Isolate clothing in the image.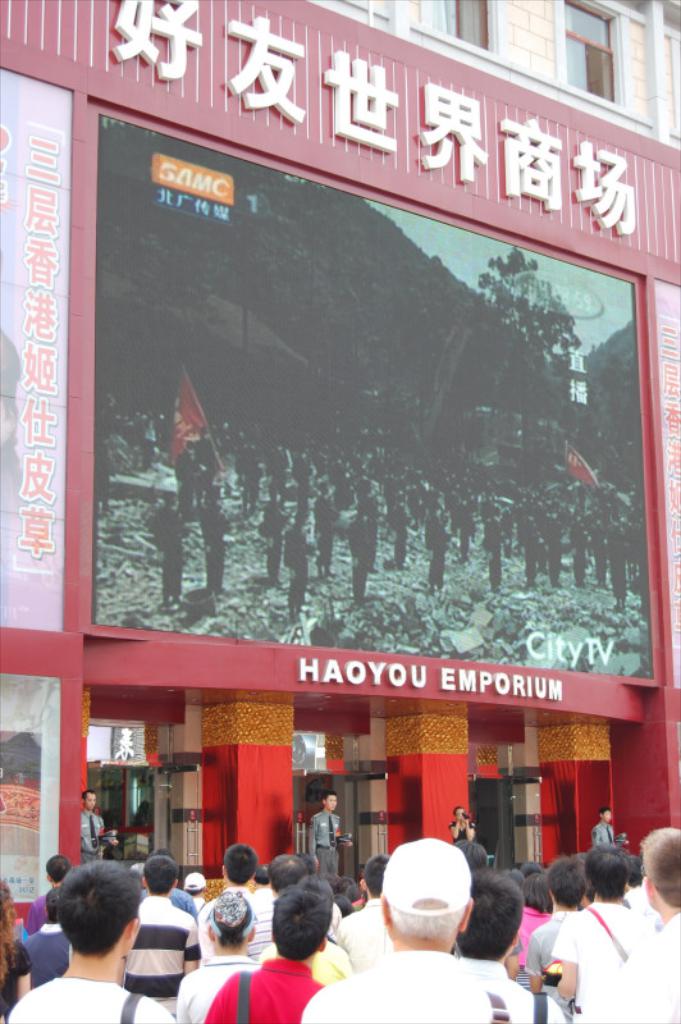
Isolated region: 593,818,613,849.
